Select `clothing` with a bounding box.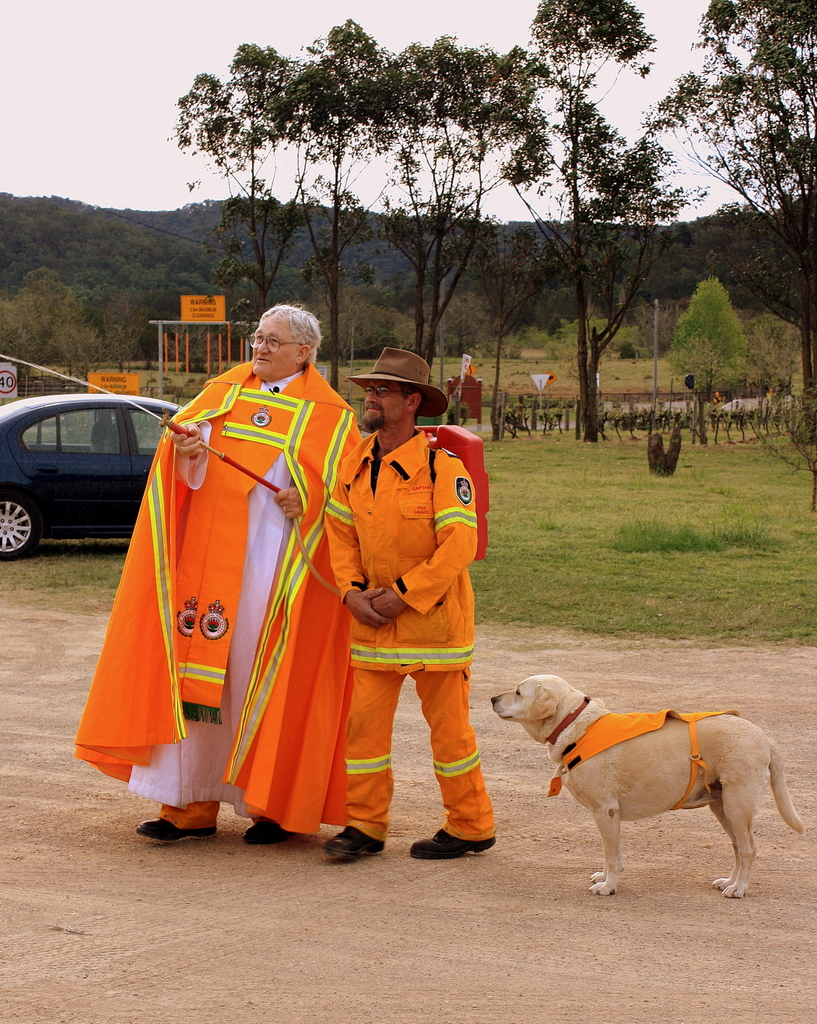
[322,431,502,841].
